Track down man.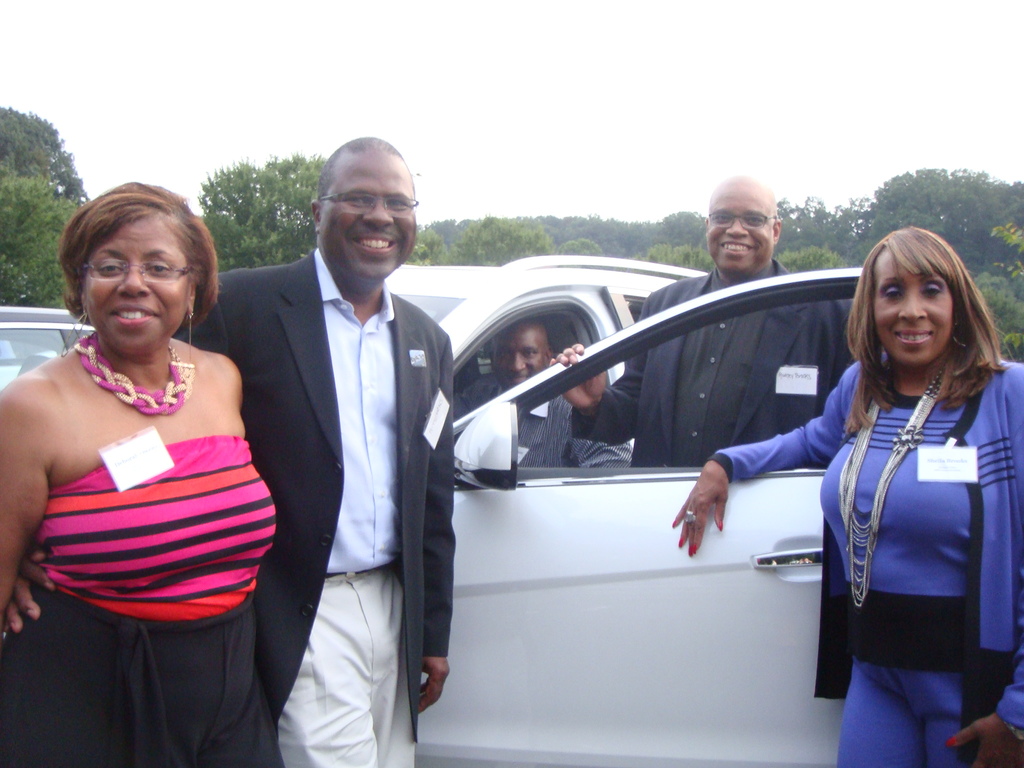
Tracked to [left=0, top=135, right=456, bottom=767].
